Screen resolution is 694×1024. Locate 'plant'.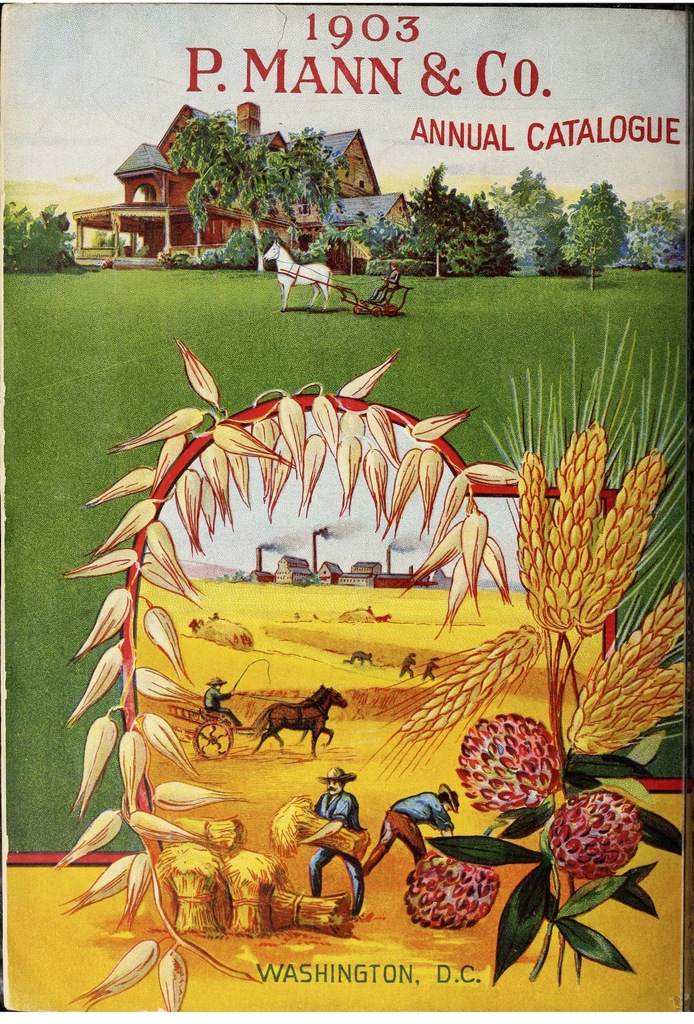
bbox=[0, 195, 76, 272].
